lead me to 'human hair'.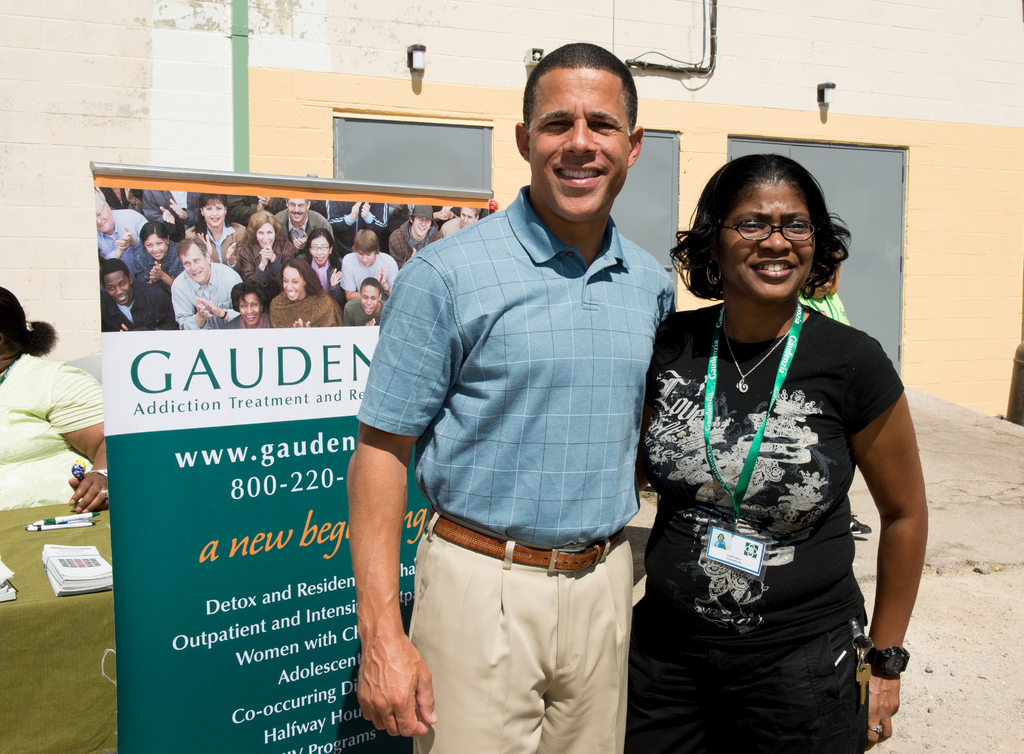
Lead to (x1=139, y1=222, x2=168, y2=245).
